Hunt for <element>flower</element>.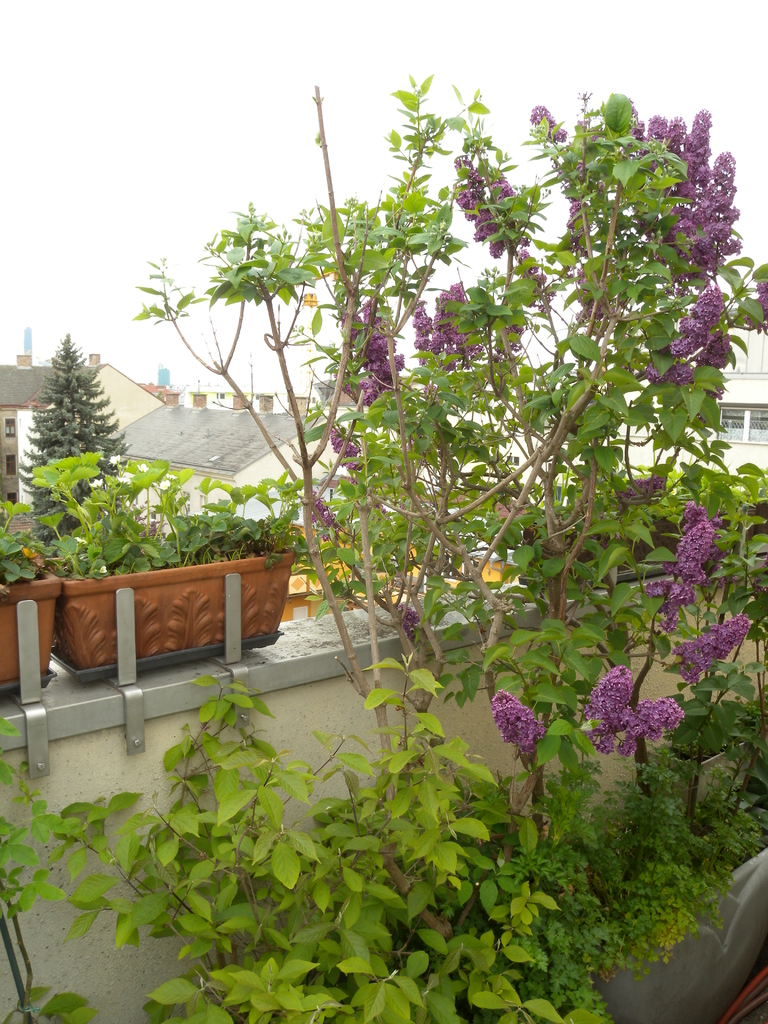
Hunted down at (left=580, top=659, right=643, bottom=756).
